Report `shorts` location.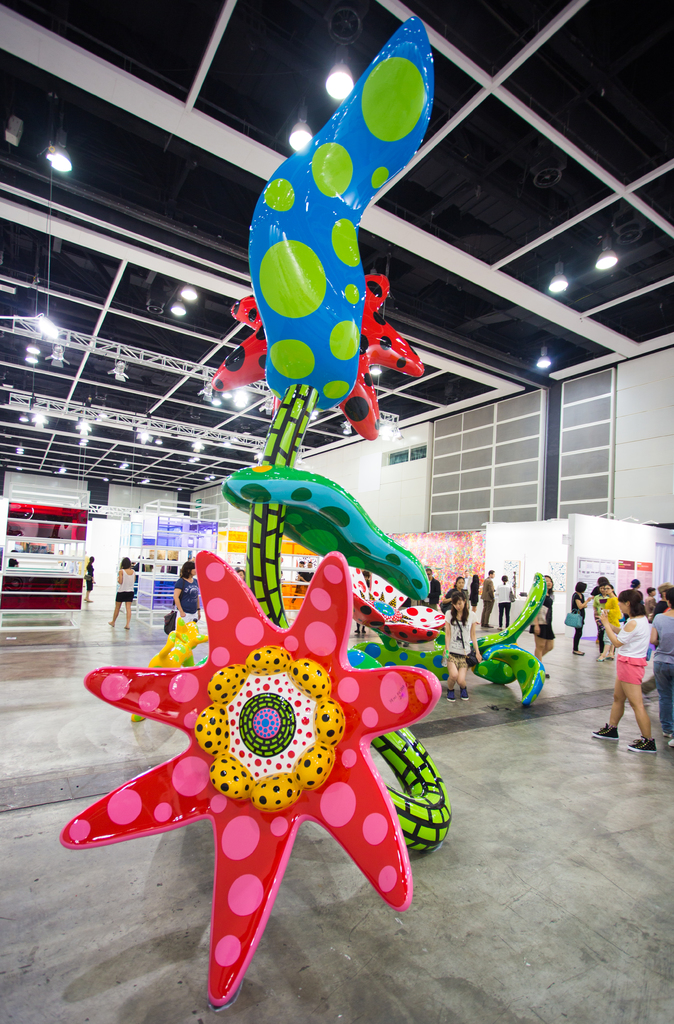
Report: 617/654/646/685.
